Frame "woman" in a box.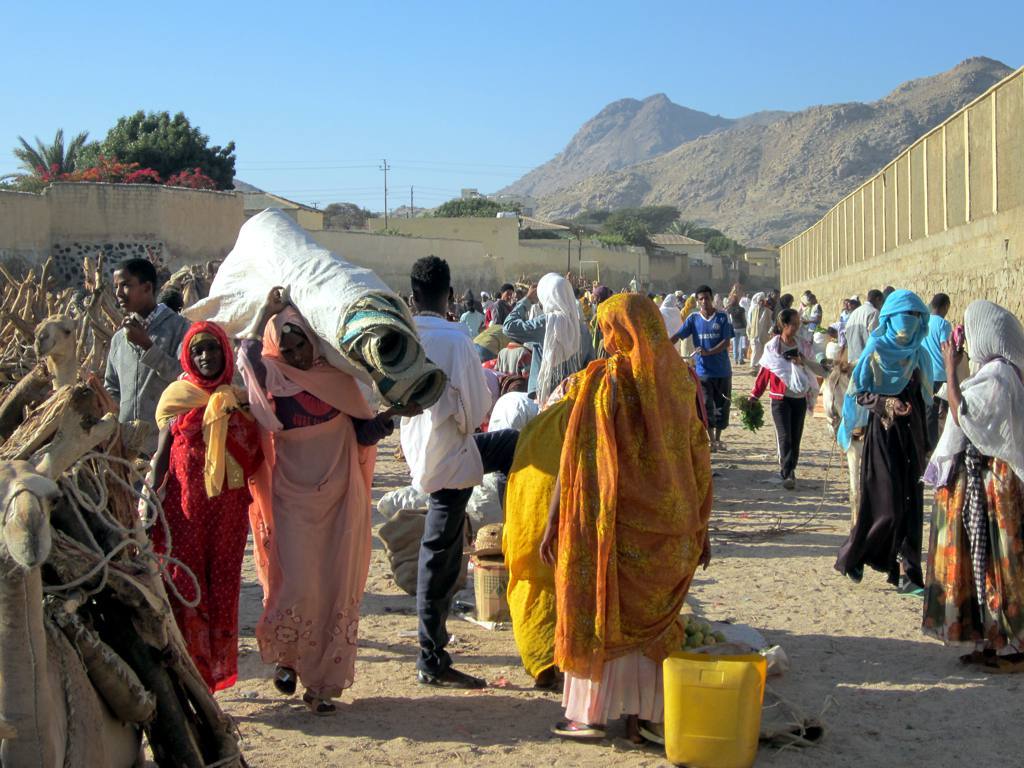
box(917, 296, 1023, 675).
